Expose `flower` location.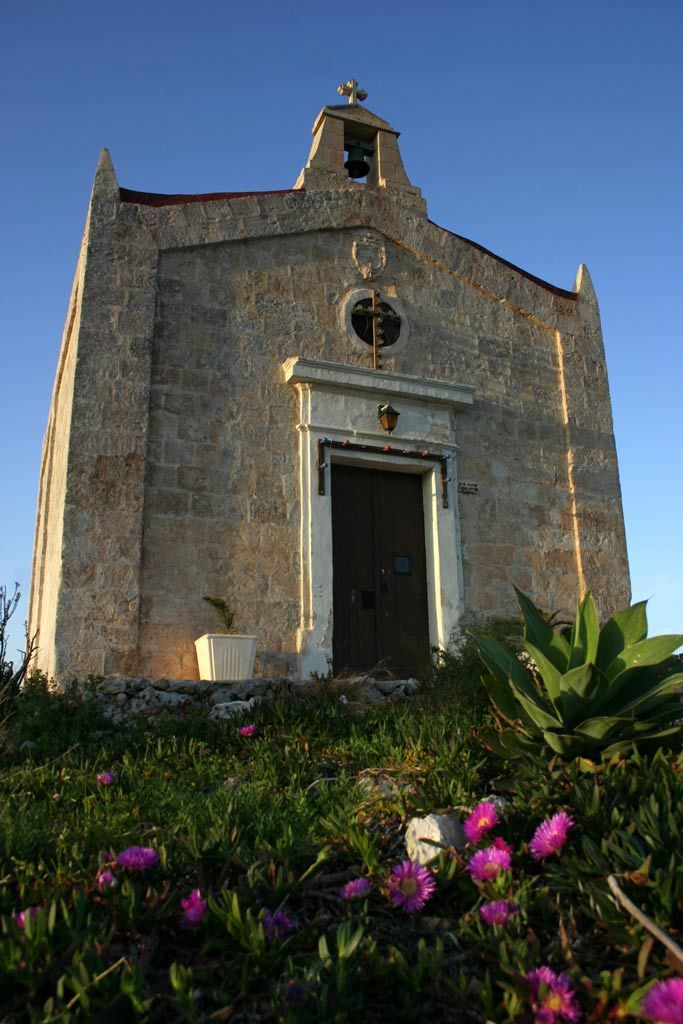
Exposed at box=[173, 884, 205, 923].
